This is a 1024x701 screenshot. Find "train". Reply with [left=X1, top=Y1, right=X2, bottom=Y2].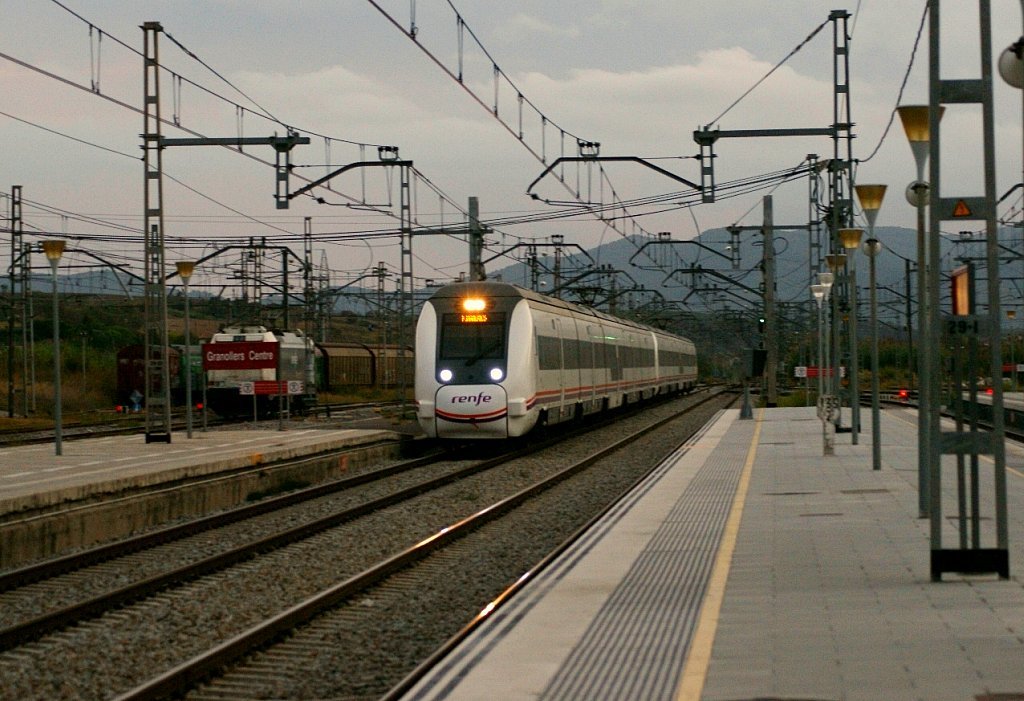
[left=204, top=325, right=316, bottom=416].
